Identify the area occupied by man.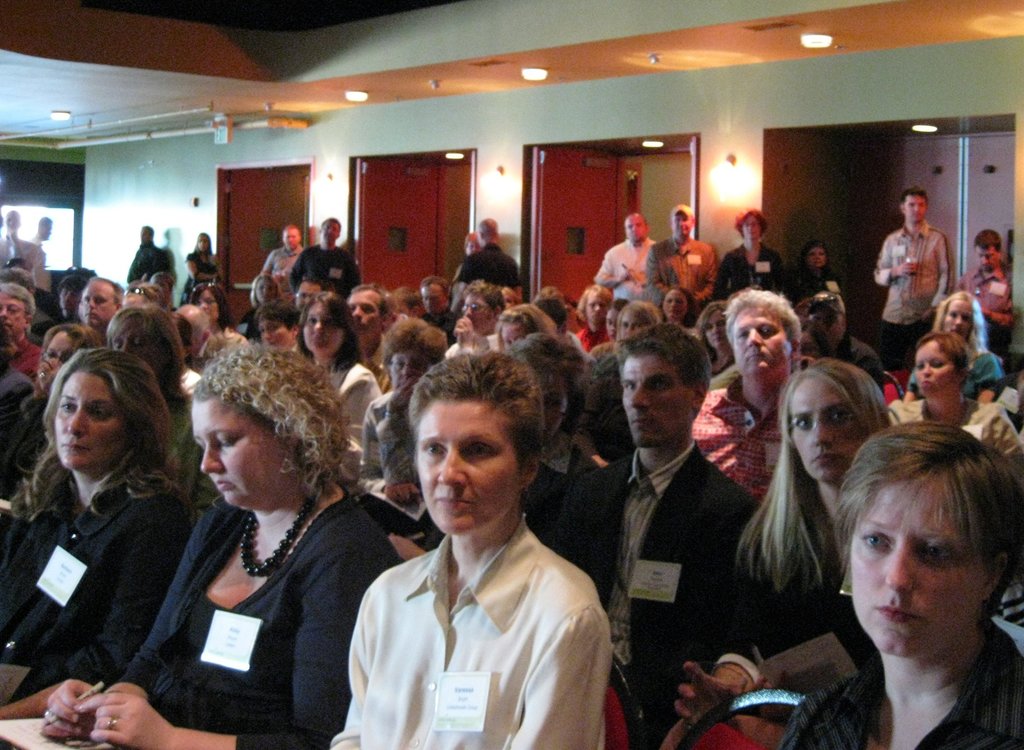
Area: [440, 214, 519, 294].
